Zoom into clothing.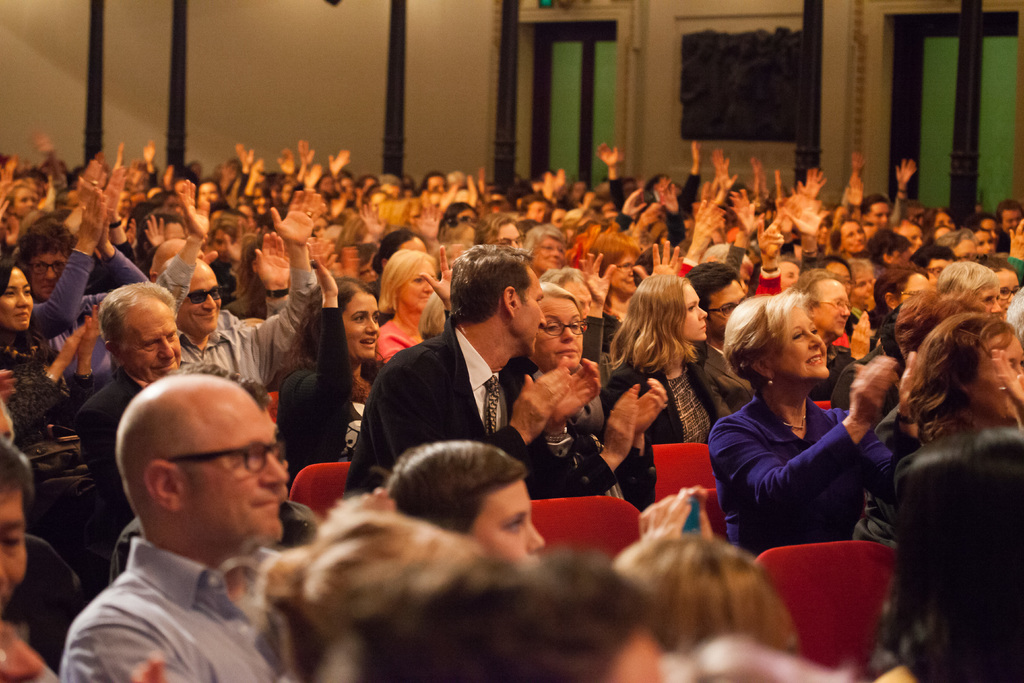
Zoom target: bbox=[276, 363, 380, 475].
